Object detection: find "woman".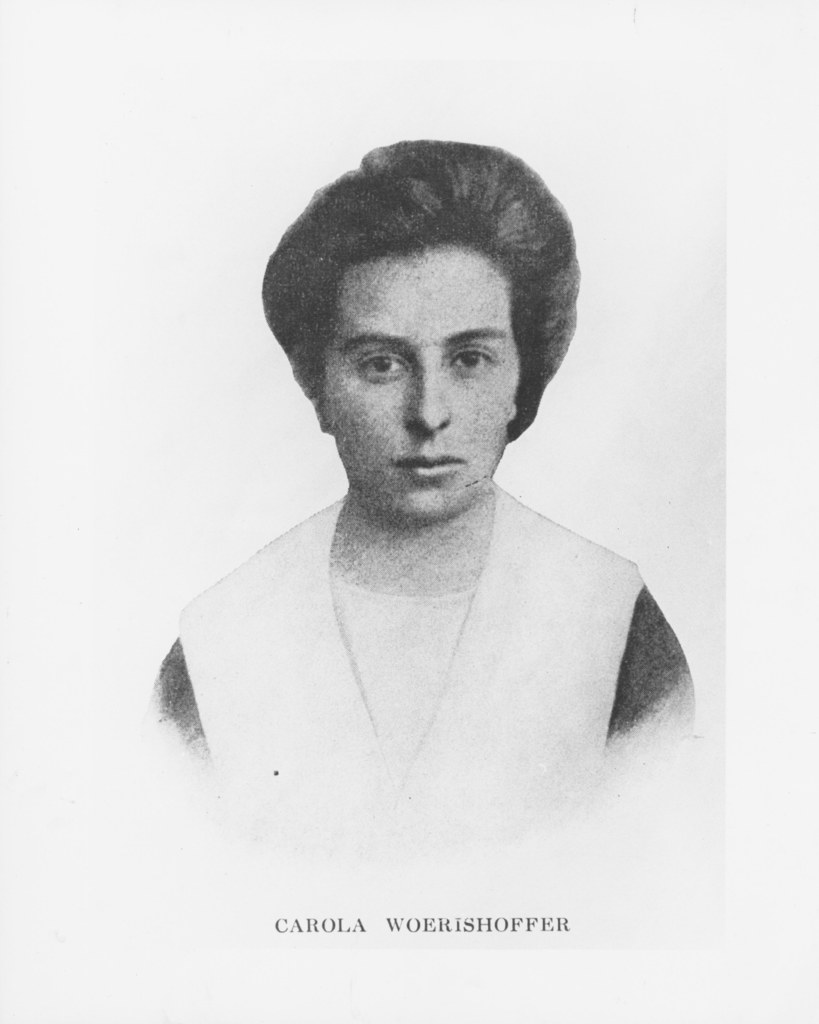
locate(154, 130, 704, 861).
